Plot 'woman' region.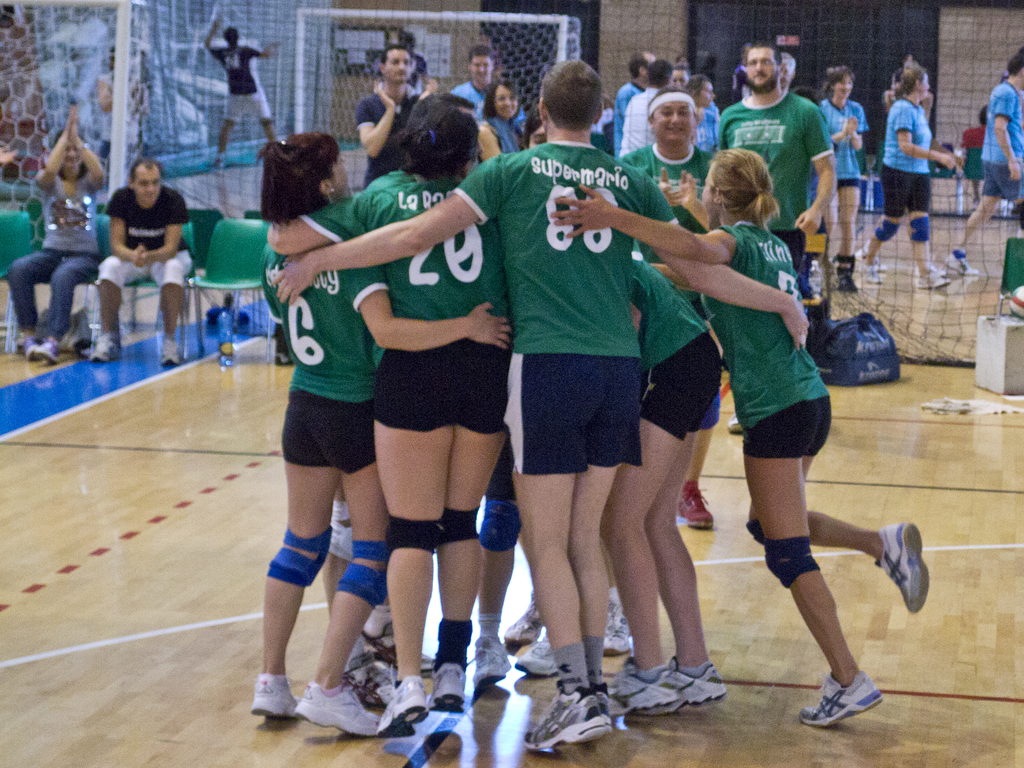
Plotted at <region>554, 148, 940, 729</region>.
